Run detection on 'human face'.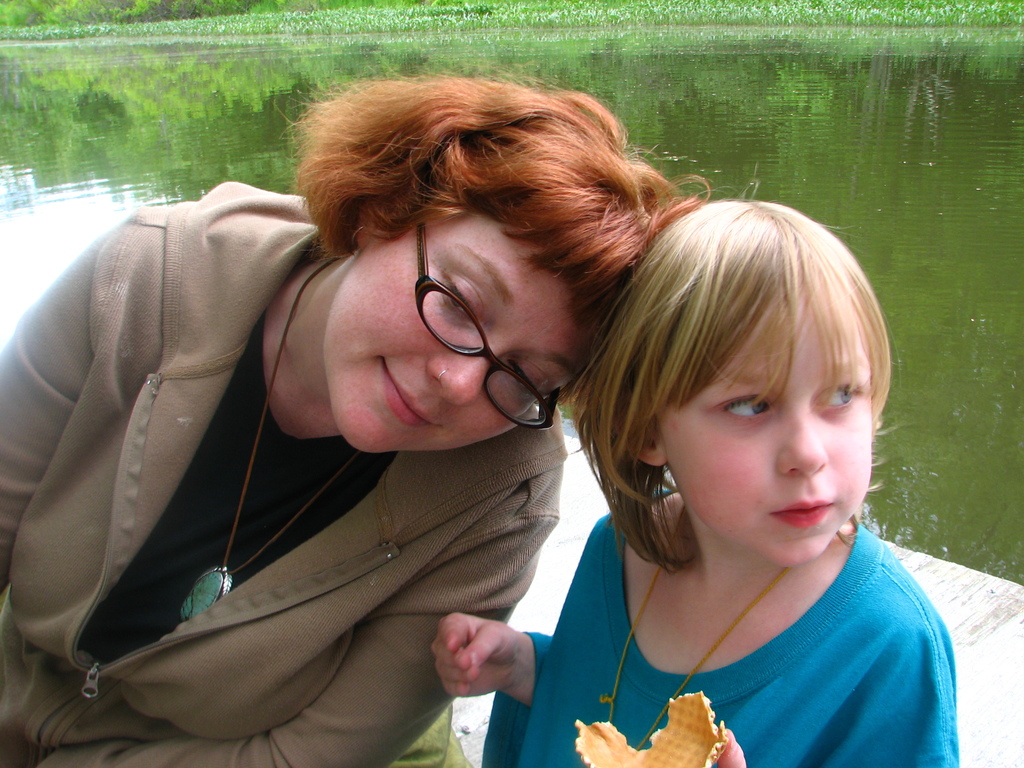
Result: x1=324, y1=214, x2=575, y2=458.
